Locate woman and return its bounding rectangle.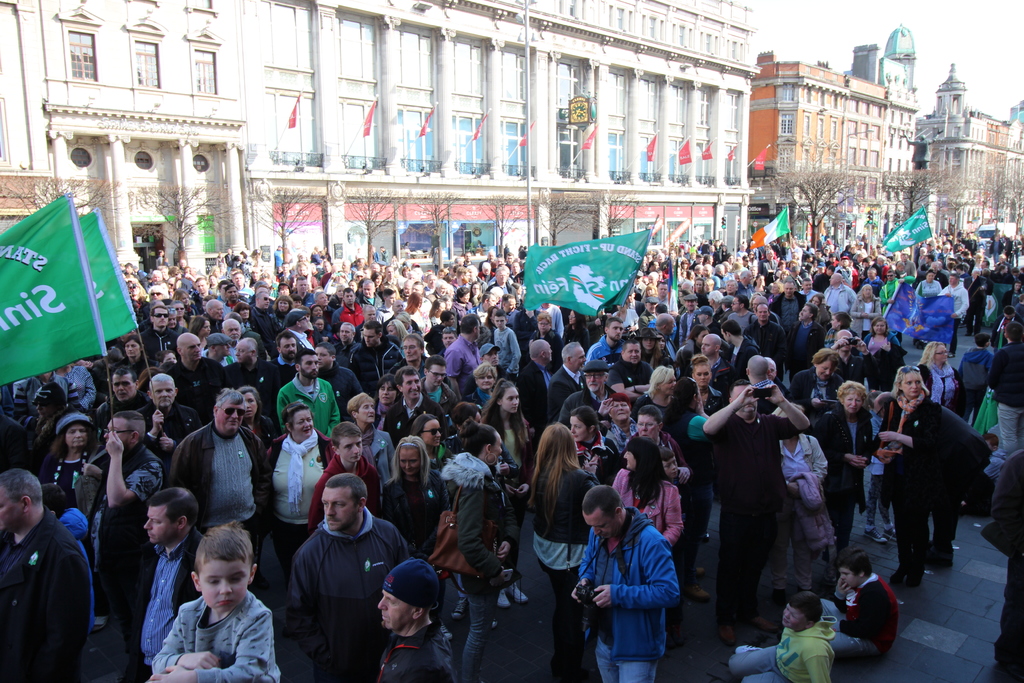
region(805, 286, 834, 324).
